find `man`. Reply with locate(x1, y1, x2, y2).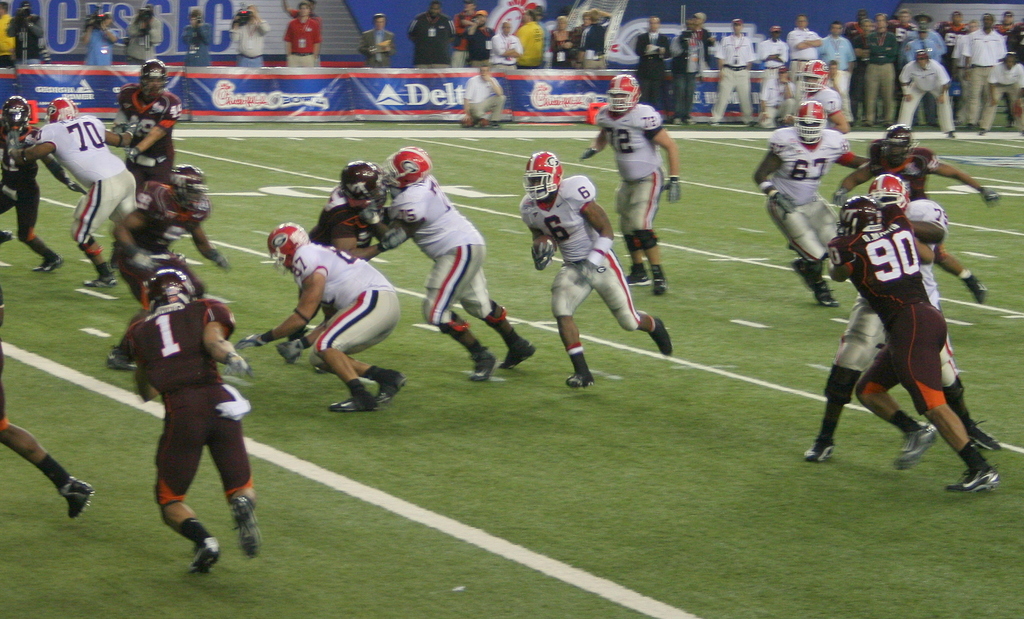
locate(961, 16, 1011, 129).
